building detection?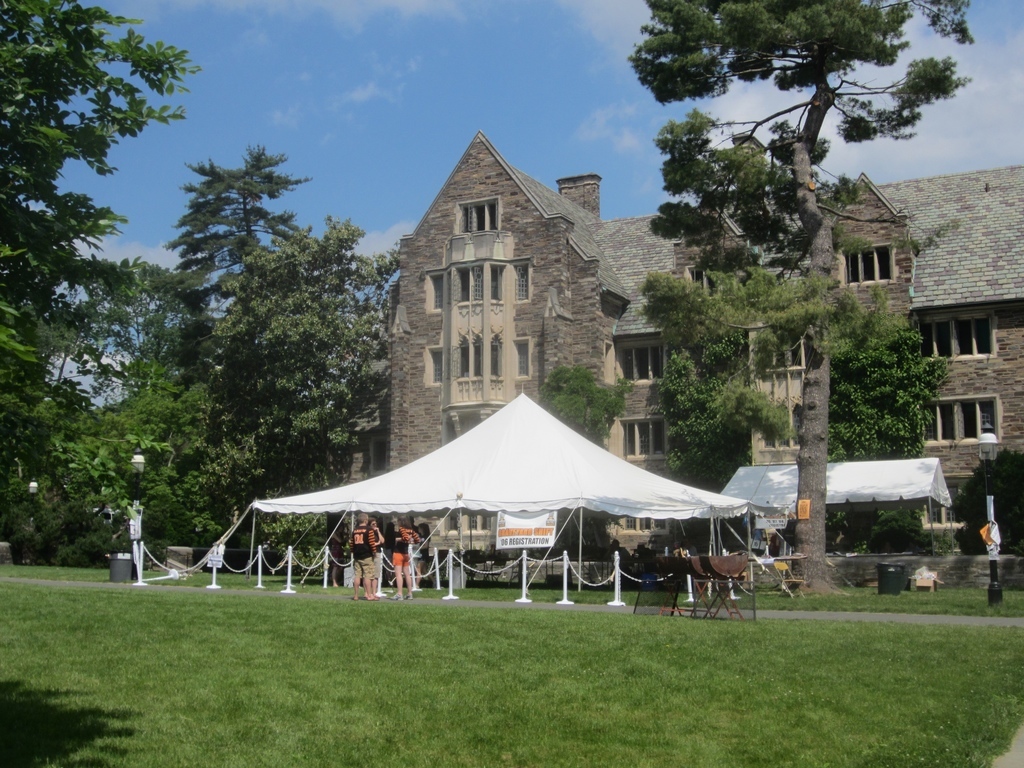
(337,131,1023,559)
